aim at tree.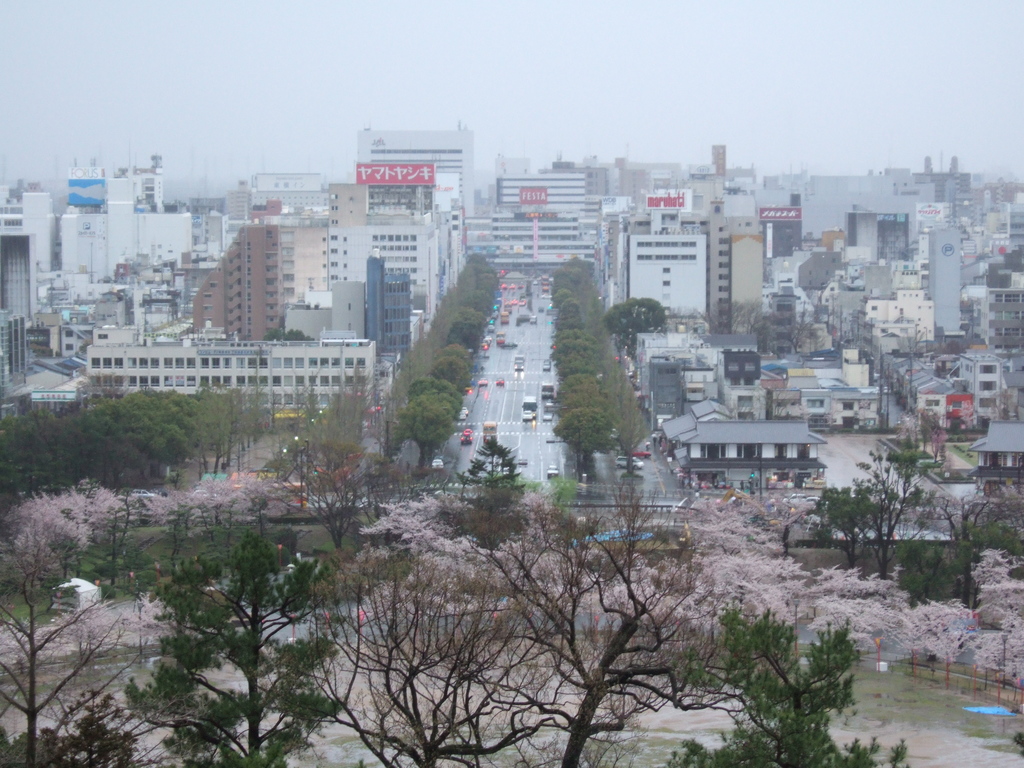
Aimed at select_region(893, 602, 980, 691).
